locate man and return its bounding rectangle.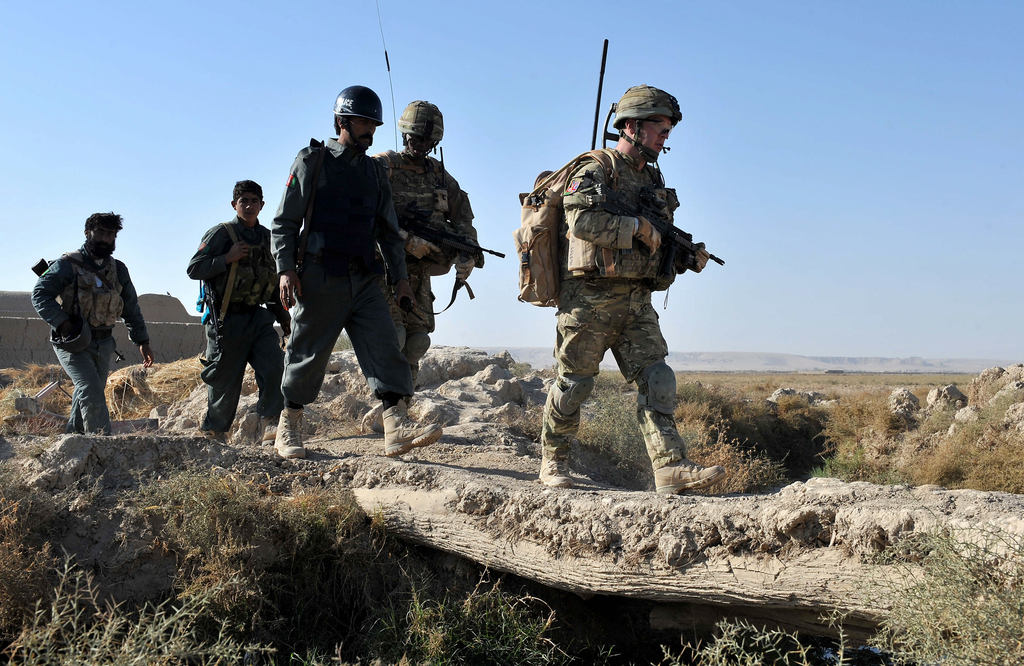
pyautogui.locateOnScreen(534, 125, 728, 498).
